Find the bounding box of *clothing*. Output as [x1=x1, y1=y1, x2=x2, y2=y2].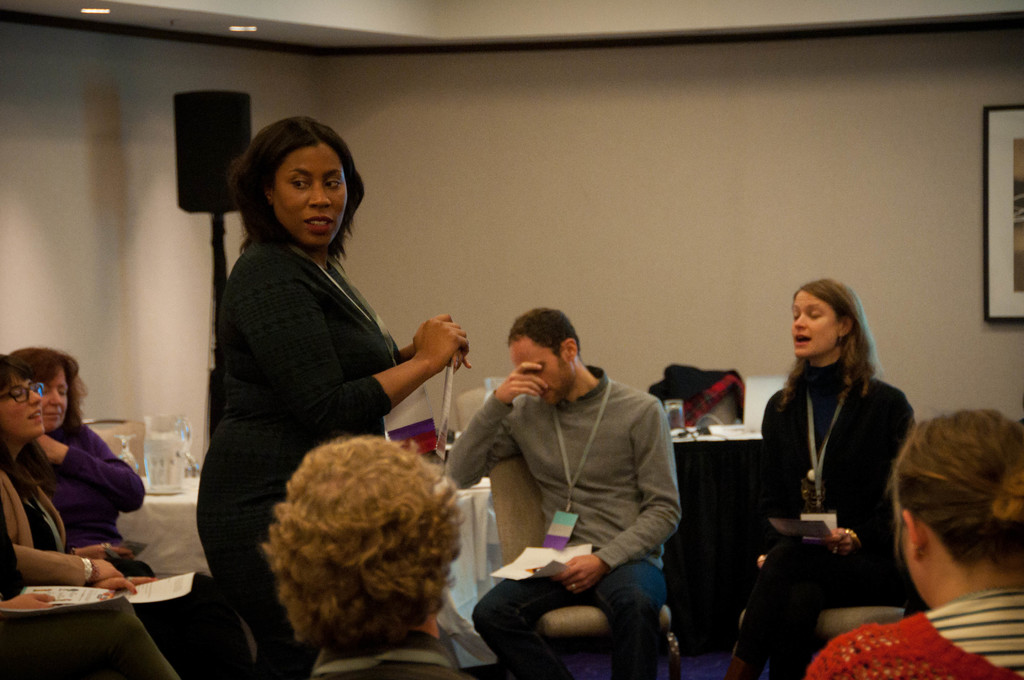
[x1=0, y1=467, x2=248, y2=679].
